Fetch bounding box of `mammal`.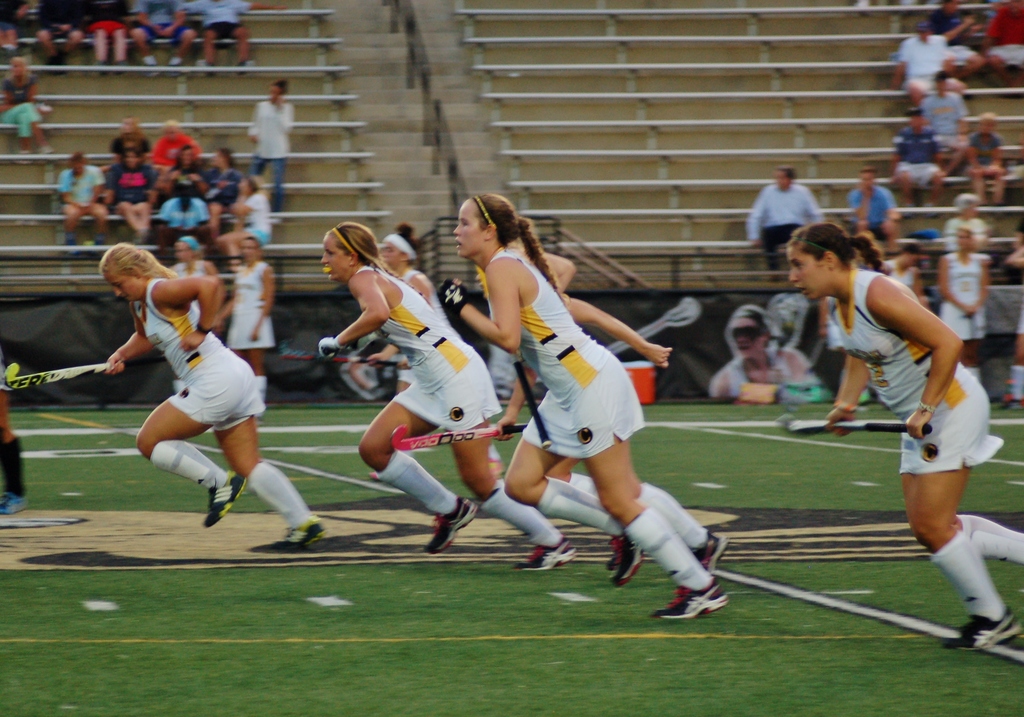
Bbox: [x1=930, y1=0, x2=1004, y2=80].
